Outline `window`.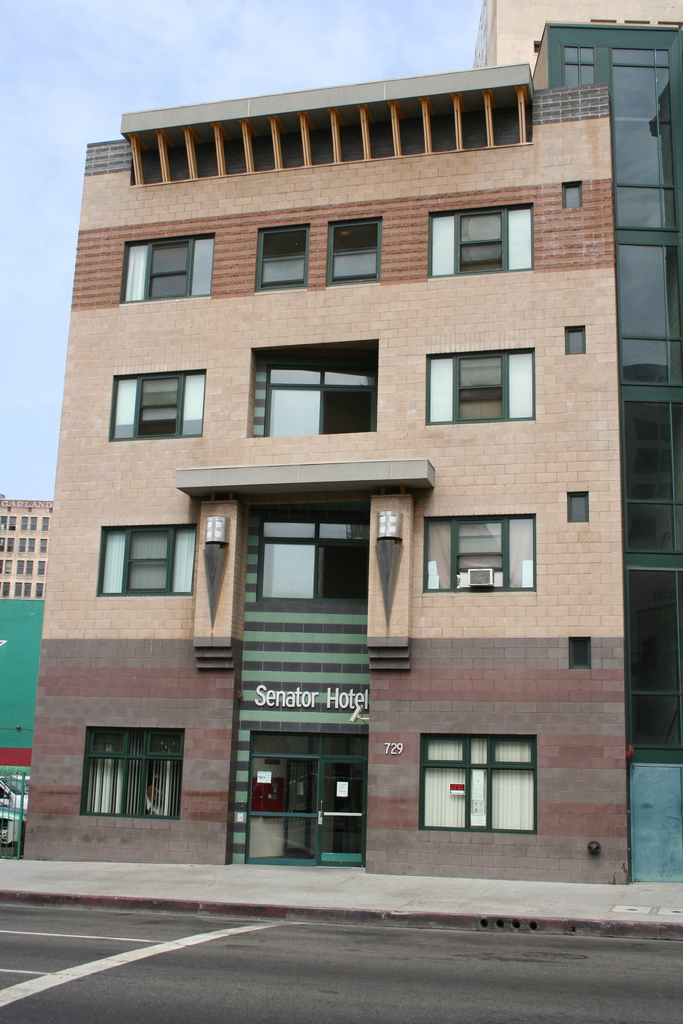
Outline: Rect(117, 235, 217, 301).
